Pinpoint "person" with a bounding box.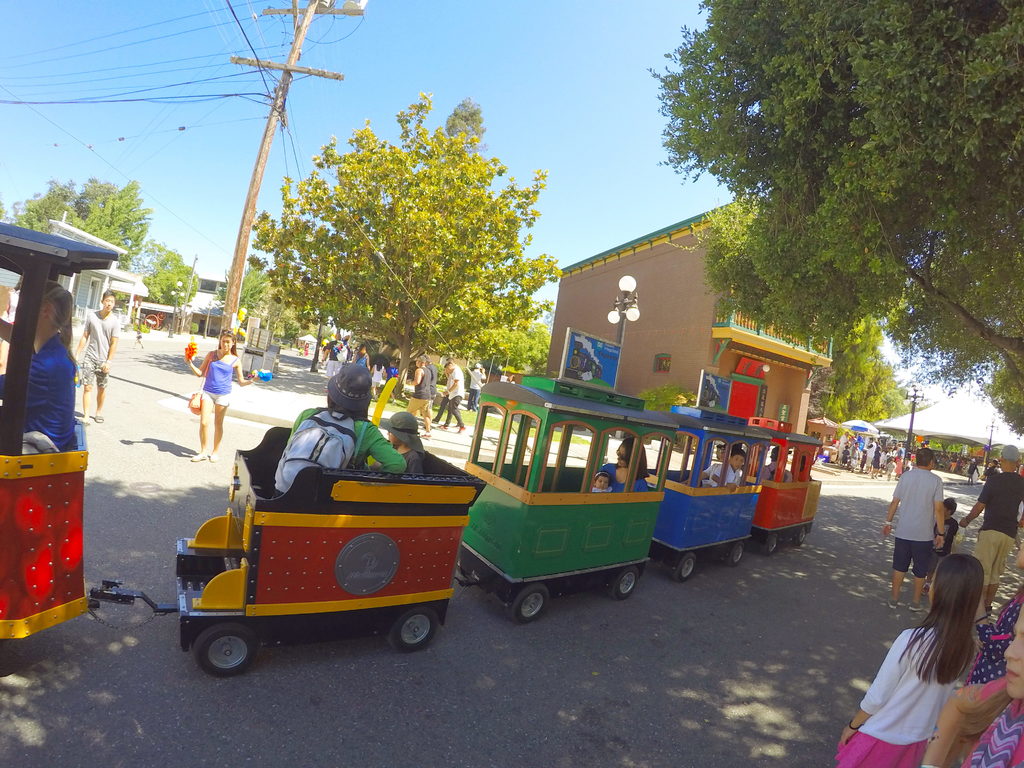
943:613:1023:767.
